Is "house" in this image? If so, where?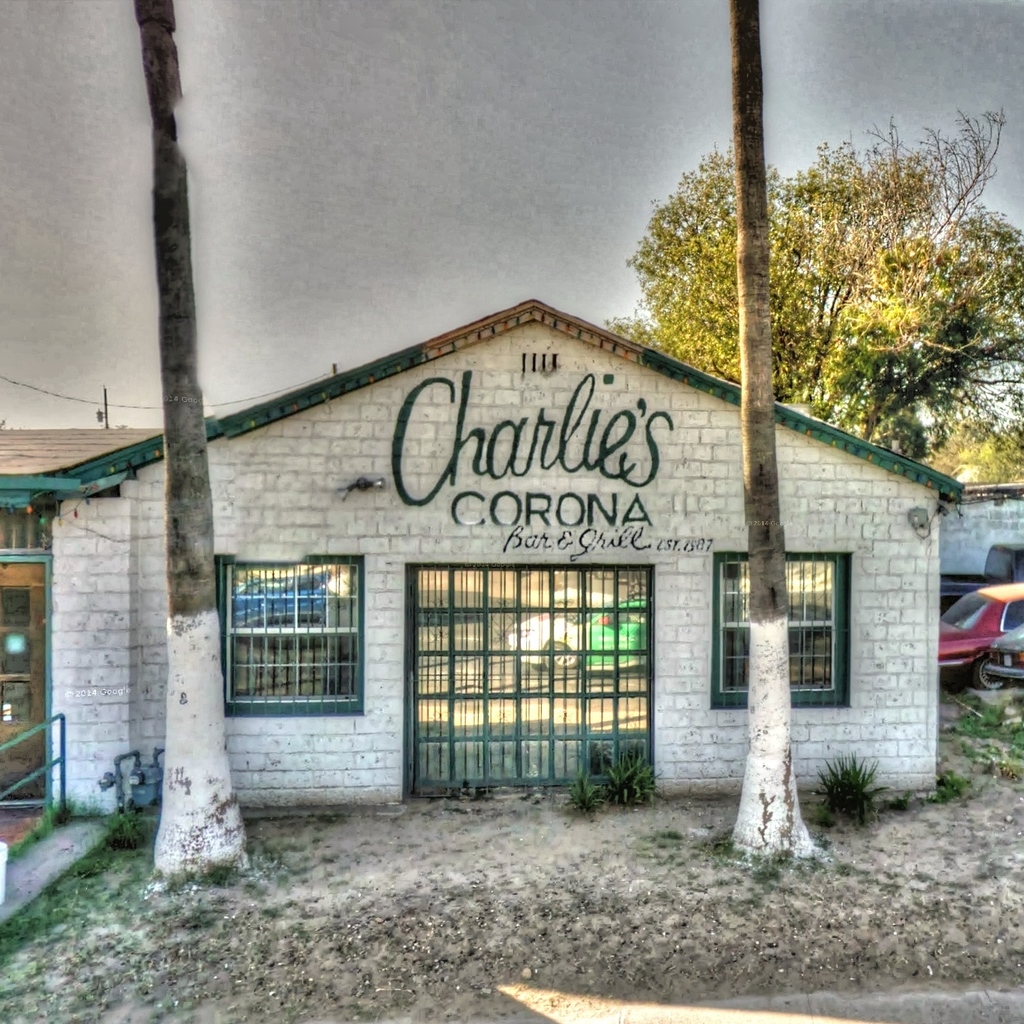
Yes, at locate(97, 245, 968, 849).
